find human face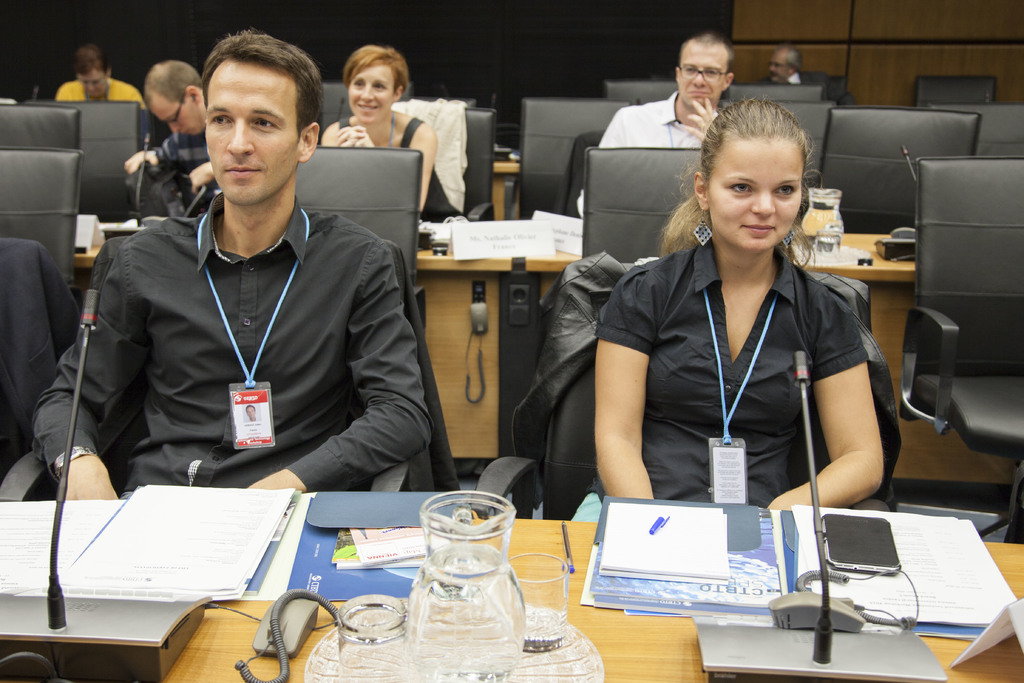
[79,67,109,95]
